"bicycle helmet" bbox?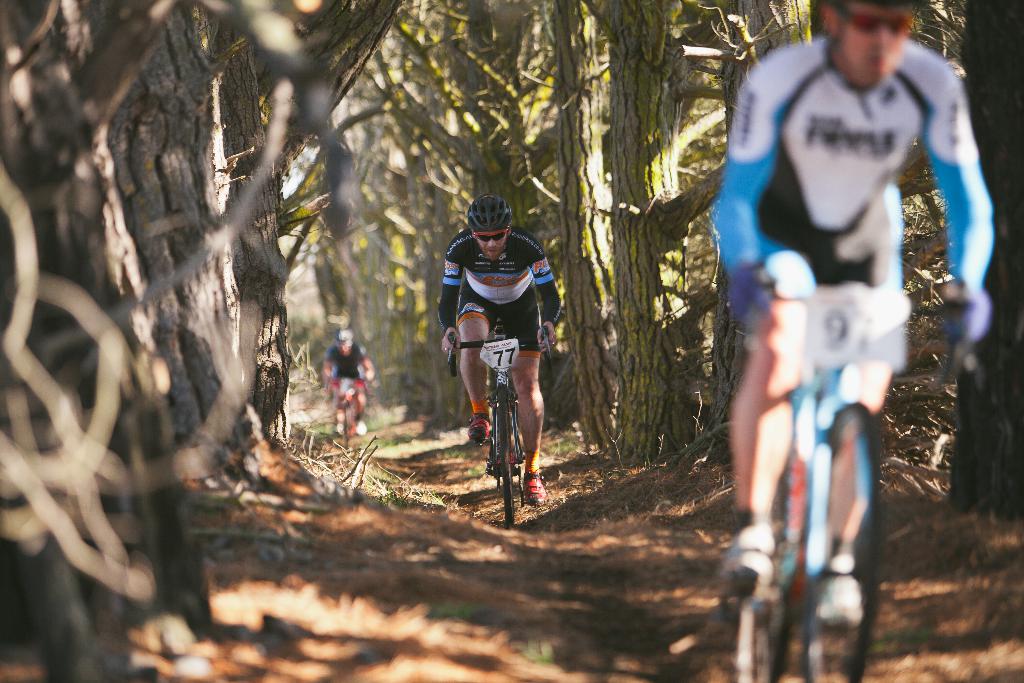
463:194:508:234
